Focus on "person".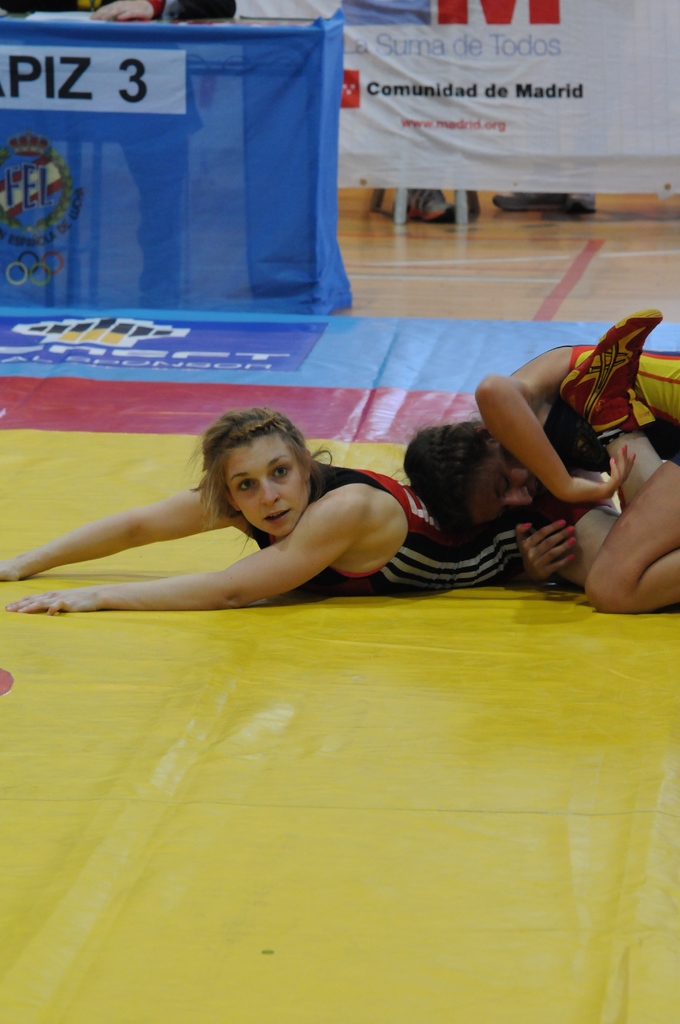
Focused at detection(398, 344, 679, 615).
